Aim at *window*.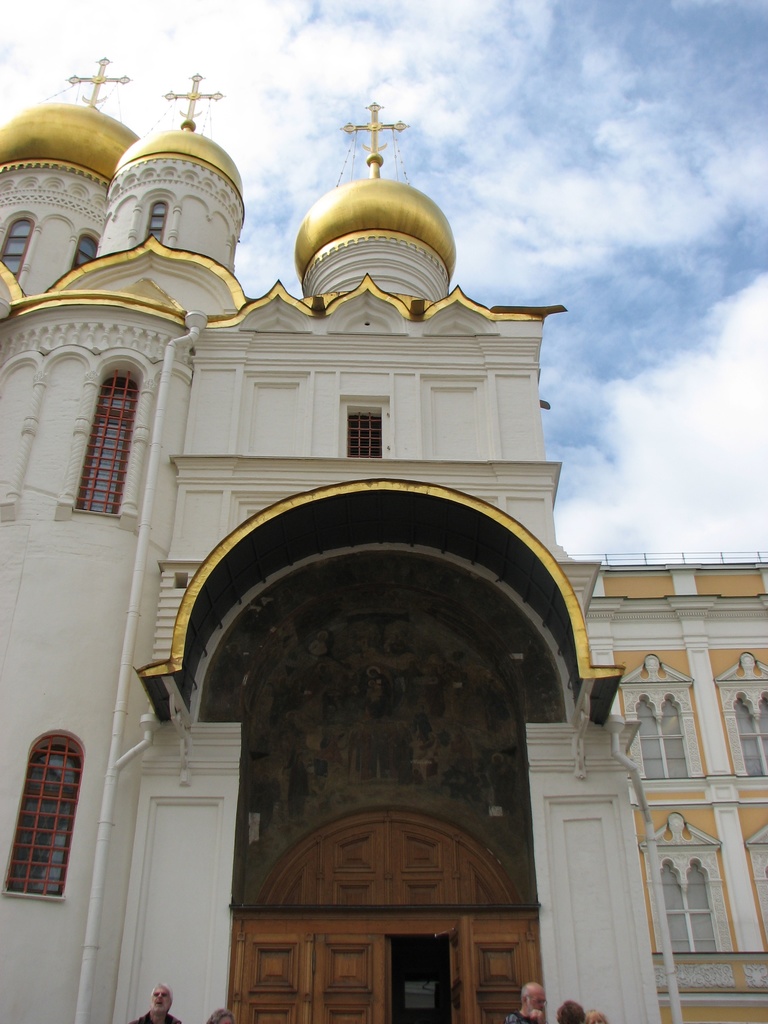
Aimed at Rect(716, 652, 767, 776).
